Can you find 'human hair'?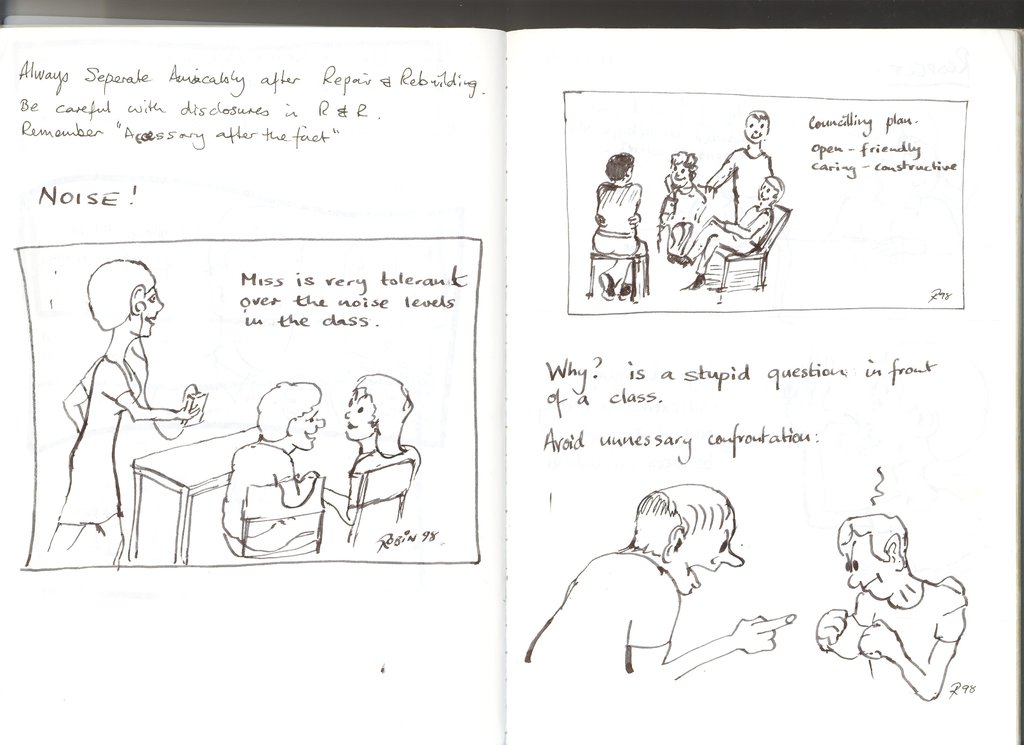
Yes, bounding box: {"x1": 352, "y1": 373, "x2": 413, "y2": 459}.
